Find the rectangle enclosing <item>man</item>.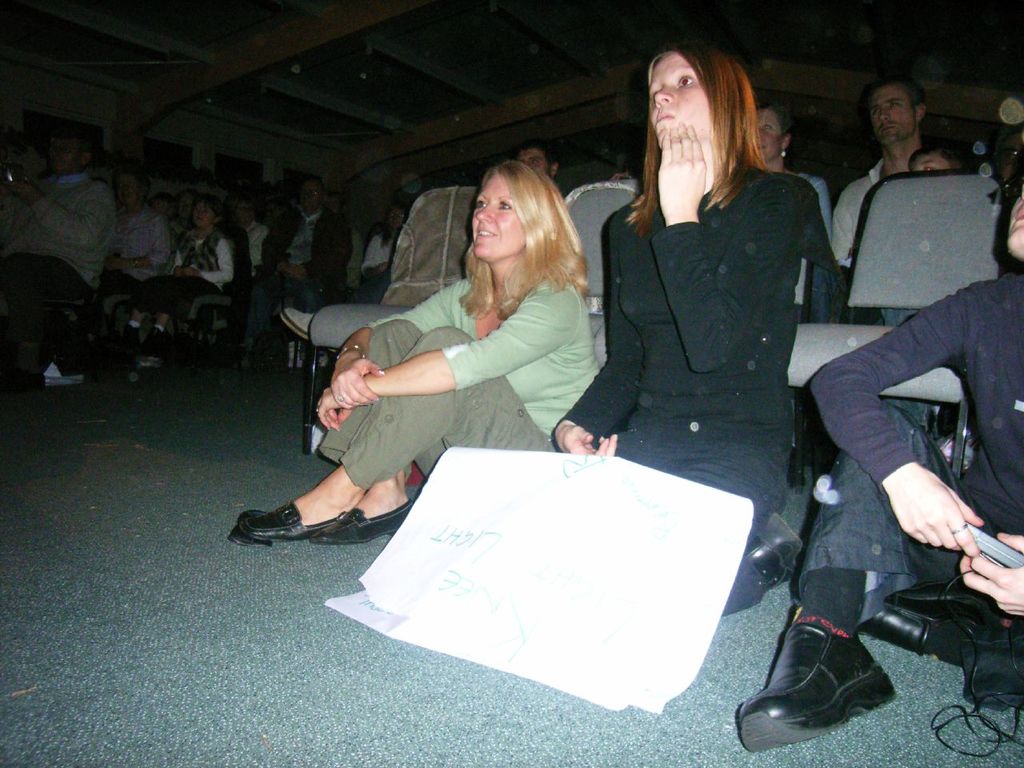
{"left": 0, "top": 138, "right": 45, "bottom": 178}.
